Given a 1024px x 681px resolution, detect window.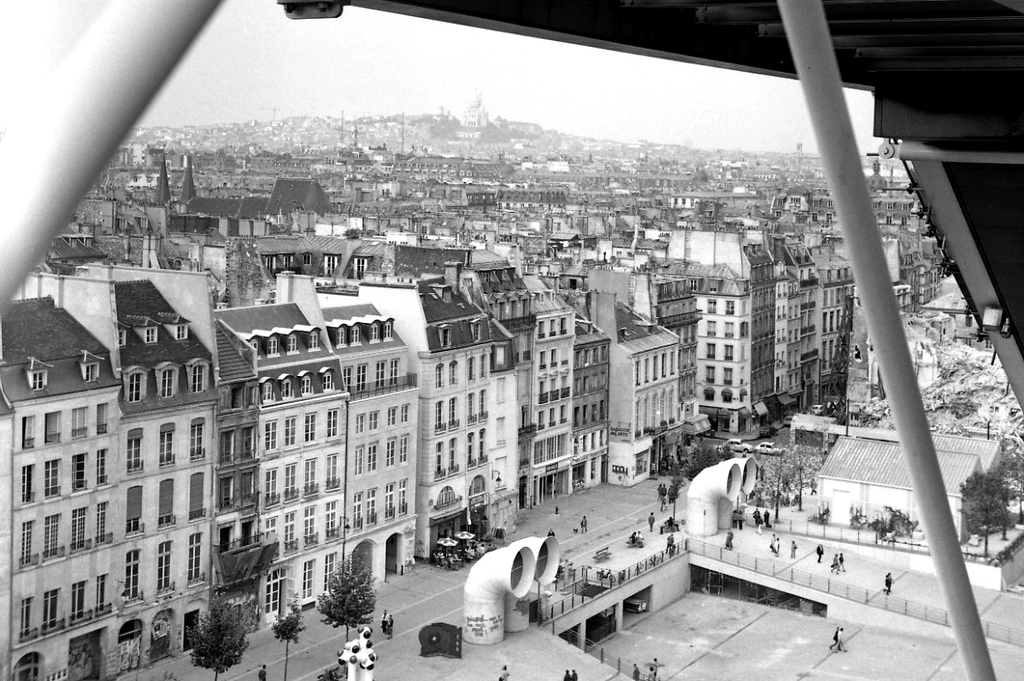
<bbox>353, 498, 360, 527</bbox>.
